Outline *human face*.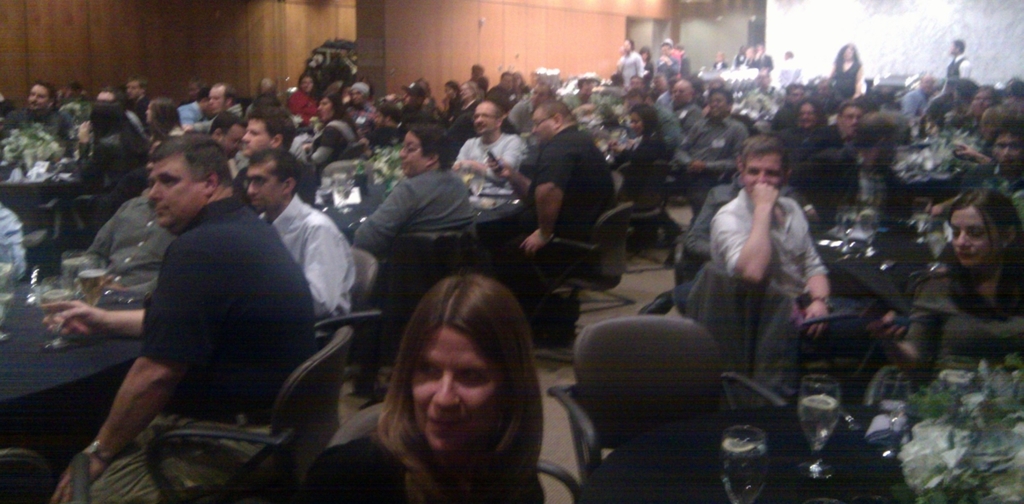
Outline: <region>317, 93, 332, 120</region>.
